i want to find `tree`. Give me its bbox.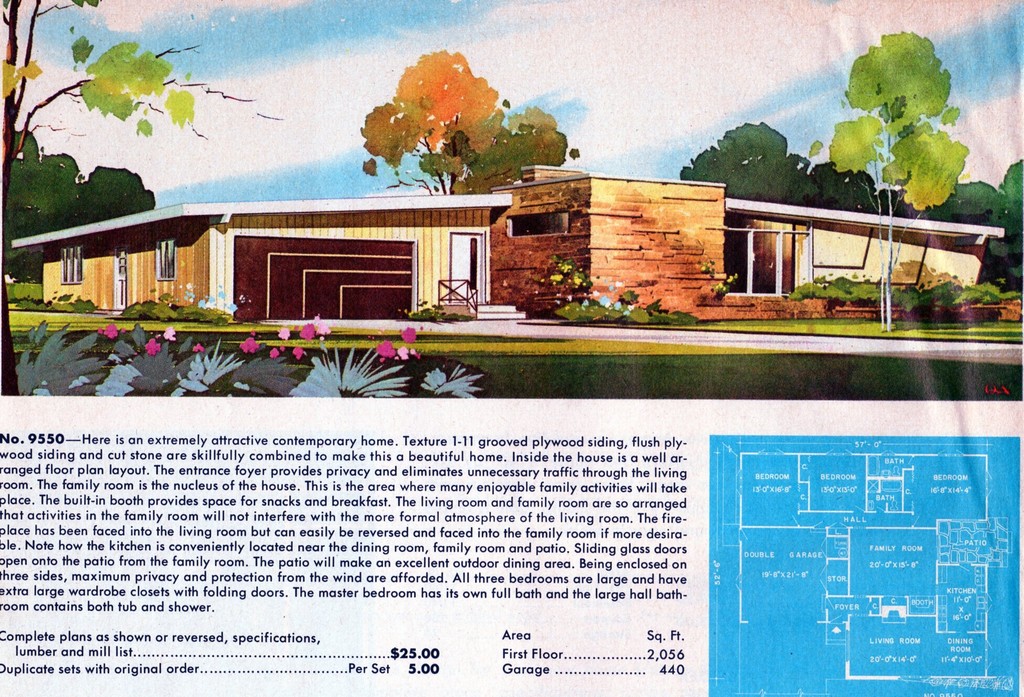
<bbox>702, 111, 820, 181</bbox>.
